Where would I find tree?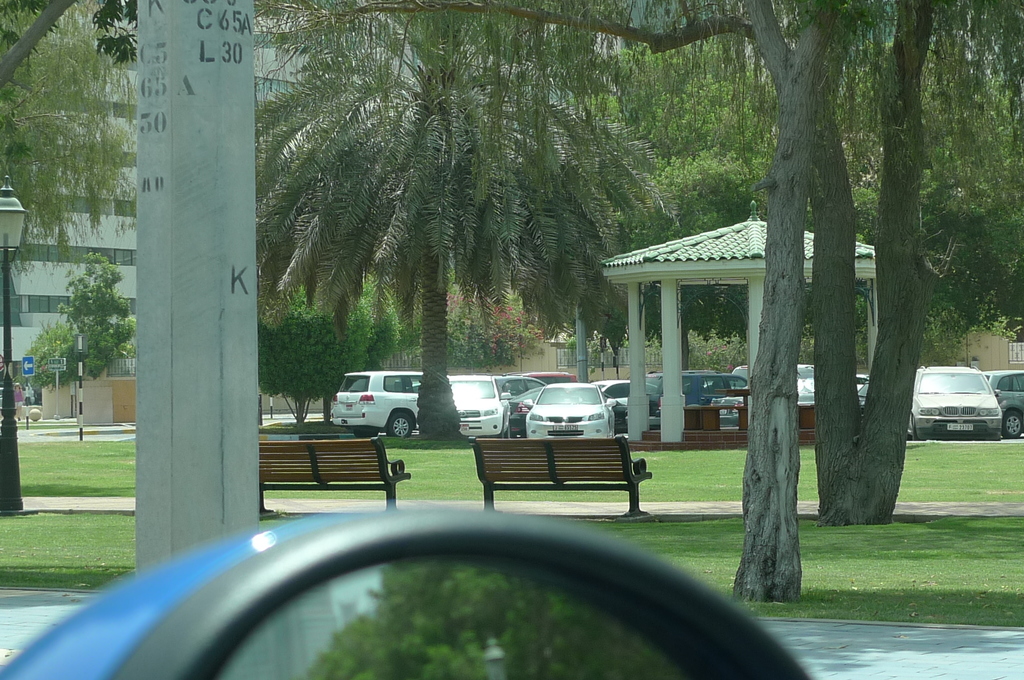
At l=250, t=0, r=680, b=435.
